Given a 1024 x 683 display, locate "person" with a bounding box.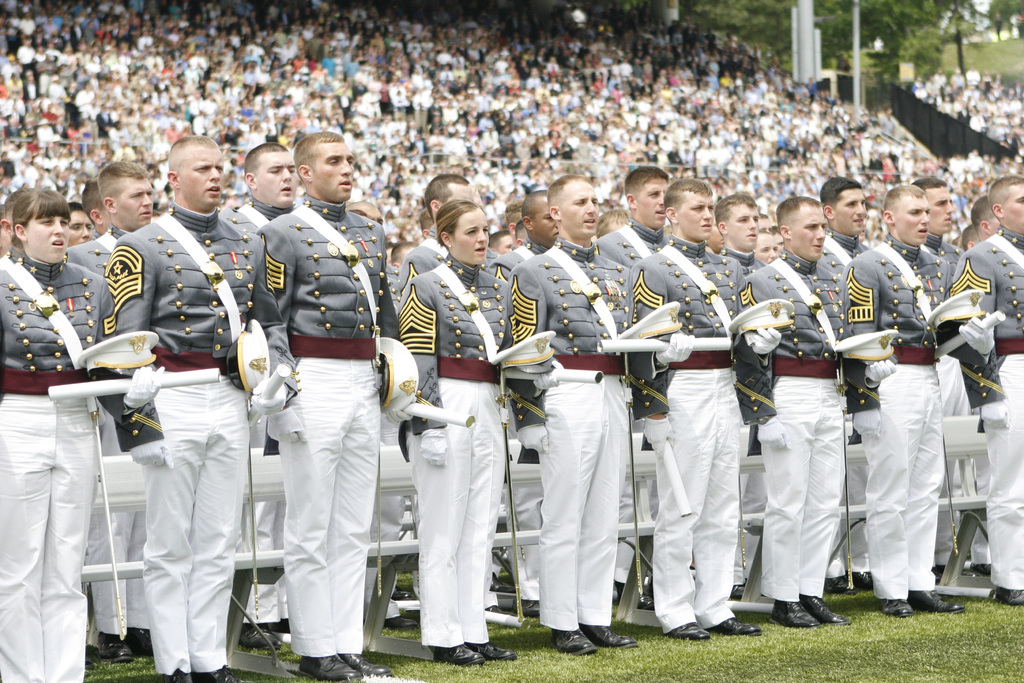
Located: {"x1": 592, "y1": 166, "x2": 669, "y2": 610}.
